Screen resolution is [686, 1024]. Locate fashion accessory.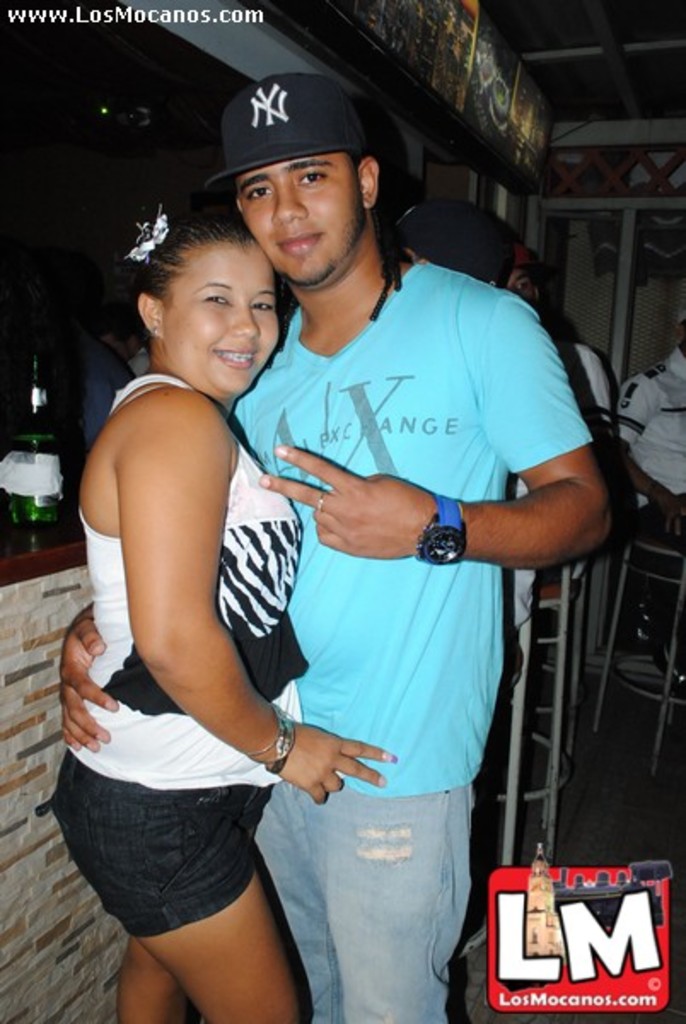
crop(415, 490, 464, 565).
